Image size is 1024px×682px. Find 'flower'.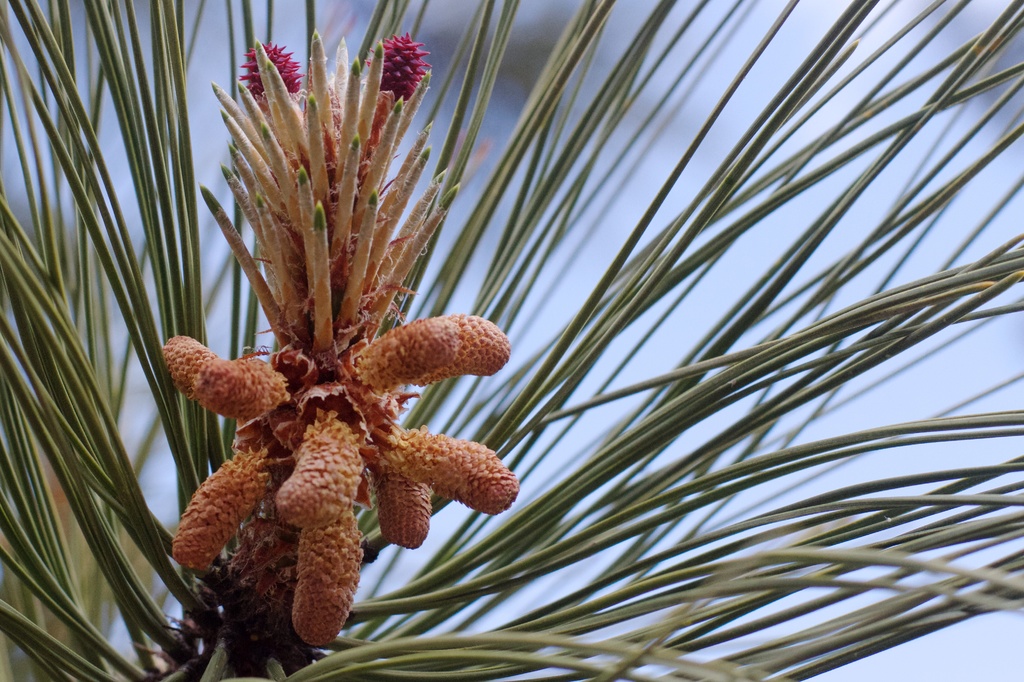
left=230, top=33, right=308, bottom=97.
